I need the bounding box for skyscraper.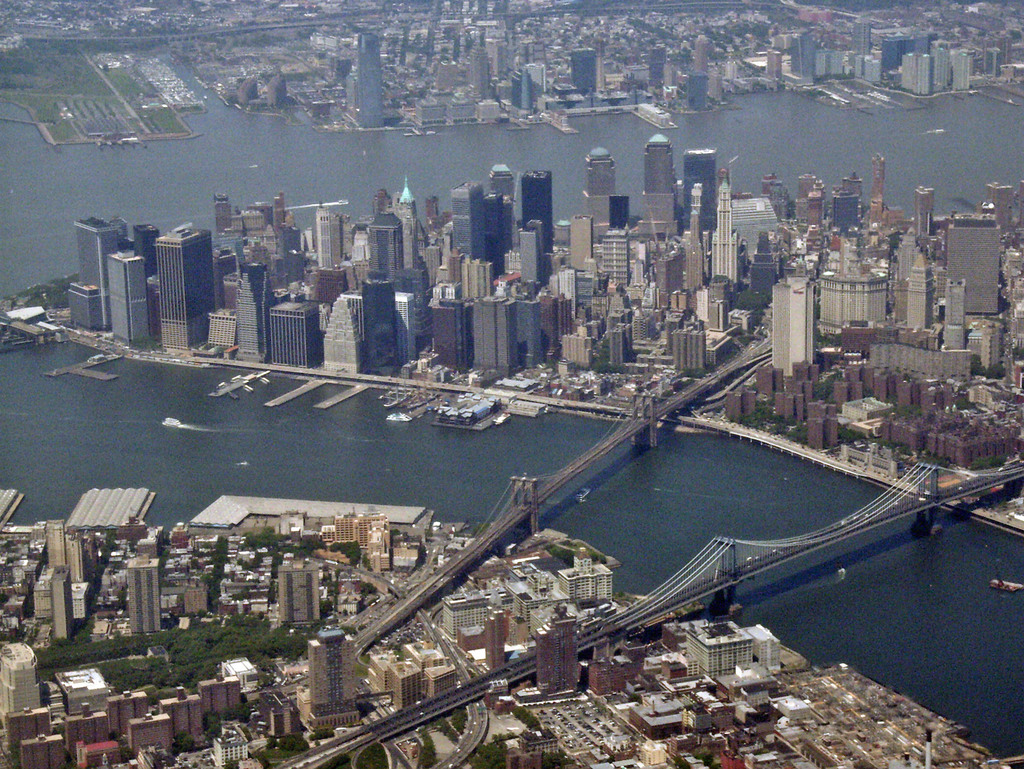
Here it is: (561, 329, 589, 367).
